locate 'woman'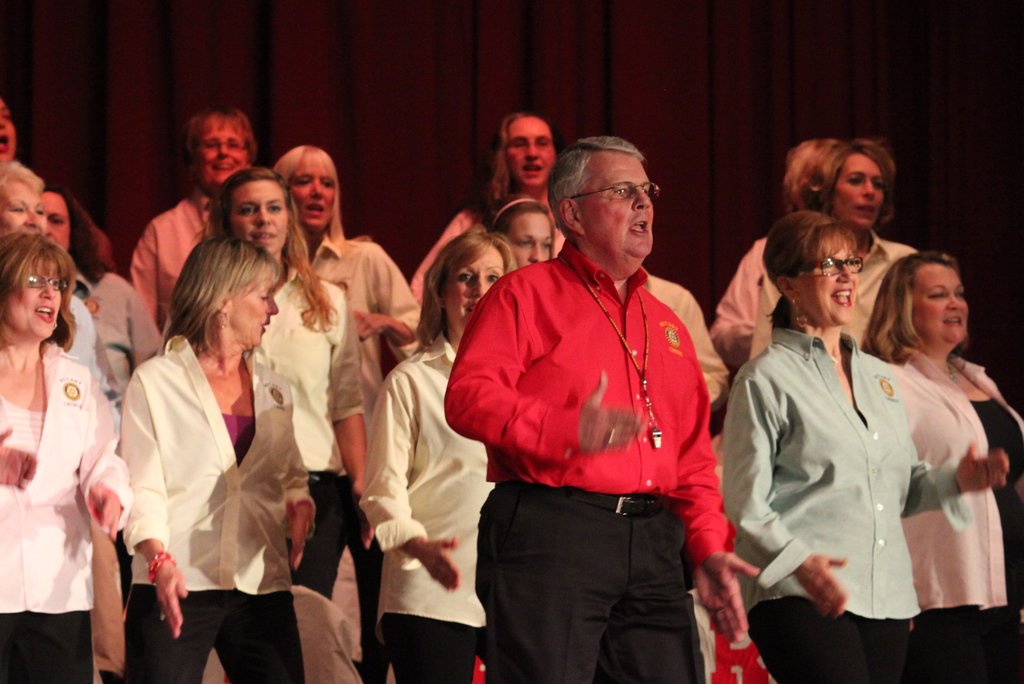
(x1=748, y1=129, x2=941, y2=361)
